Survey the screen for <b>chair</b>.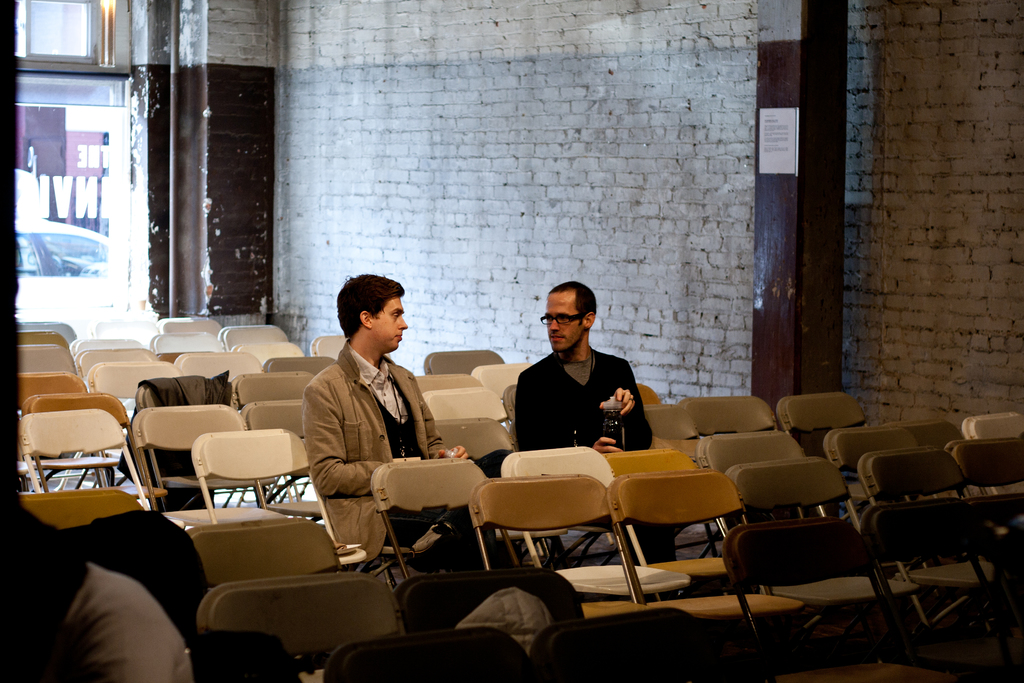
Survey found: bbox=(409, 370, 480, 393).
